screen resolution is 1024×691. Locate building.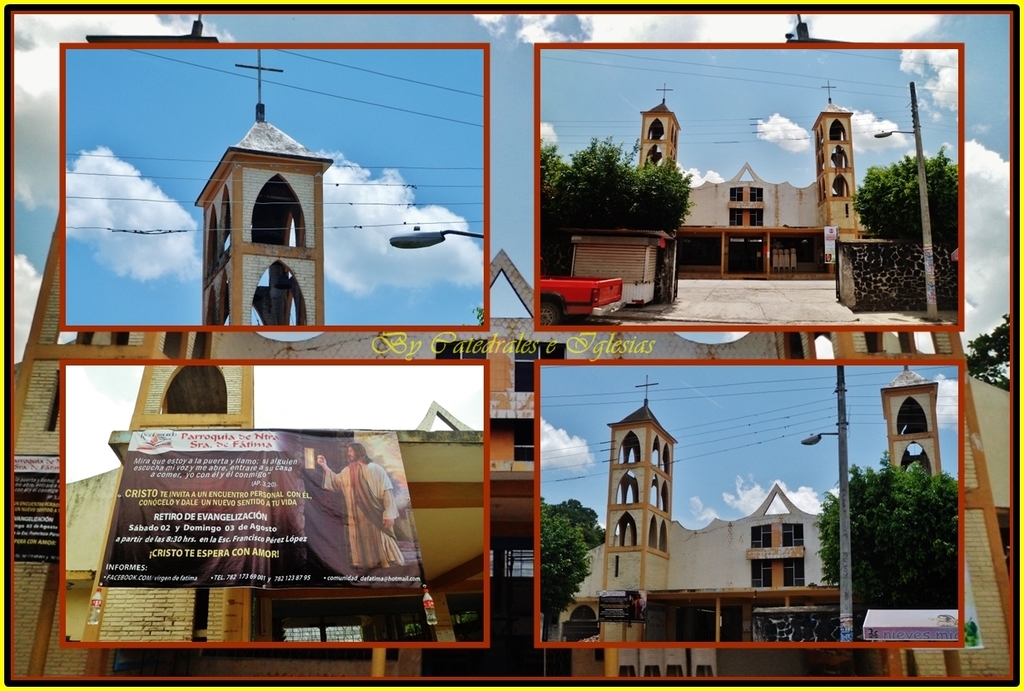
634,82,874,278.
